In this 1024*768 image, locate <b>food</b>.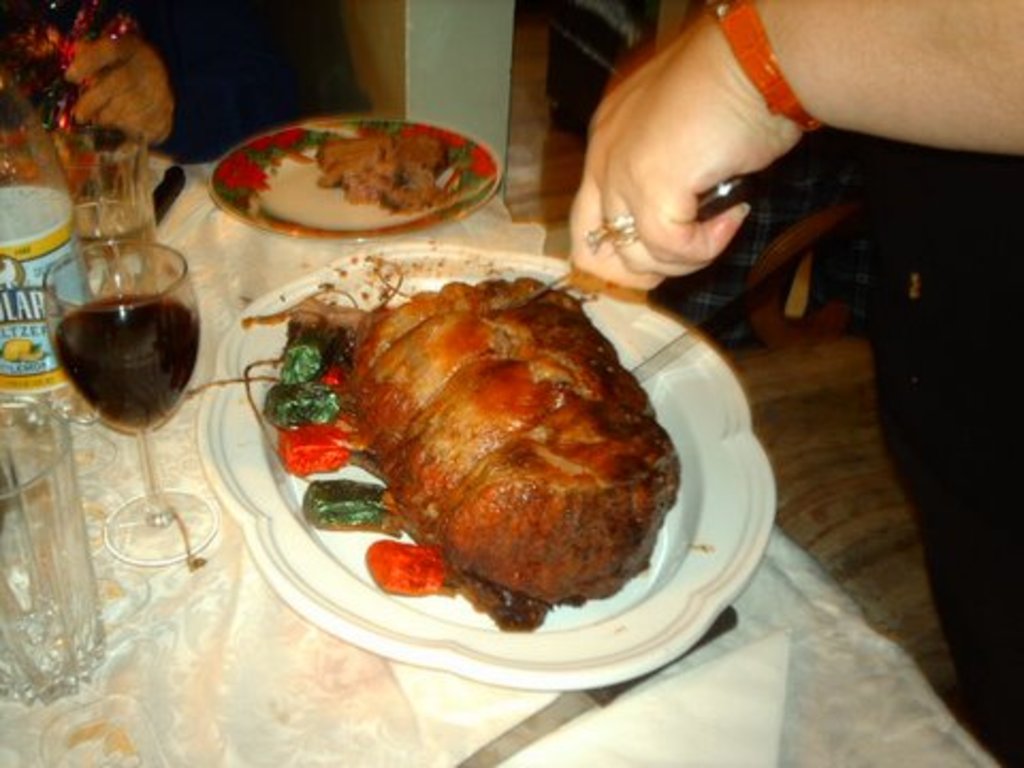
Bounding box: (282, 269, 674, 627).
